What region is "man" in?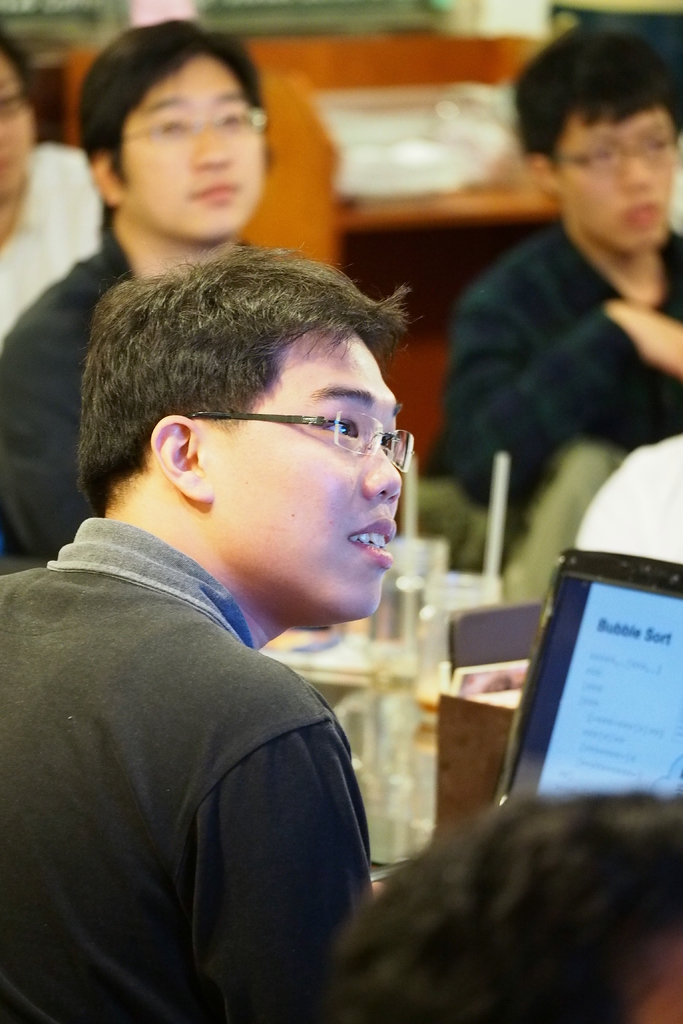
box(0, 180, 482, 1023).
